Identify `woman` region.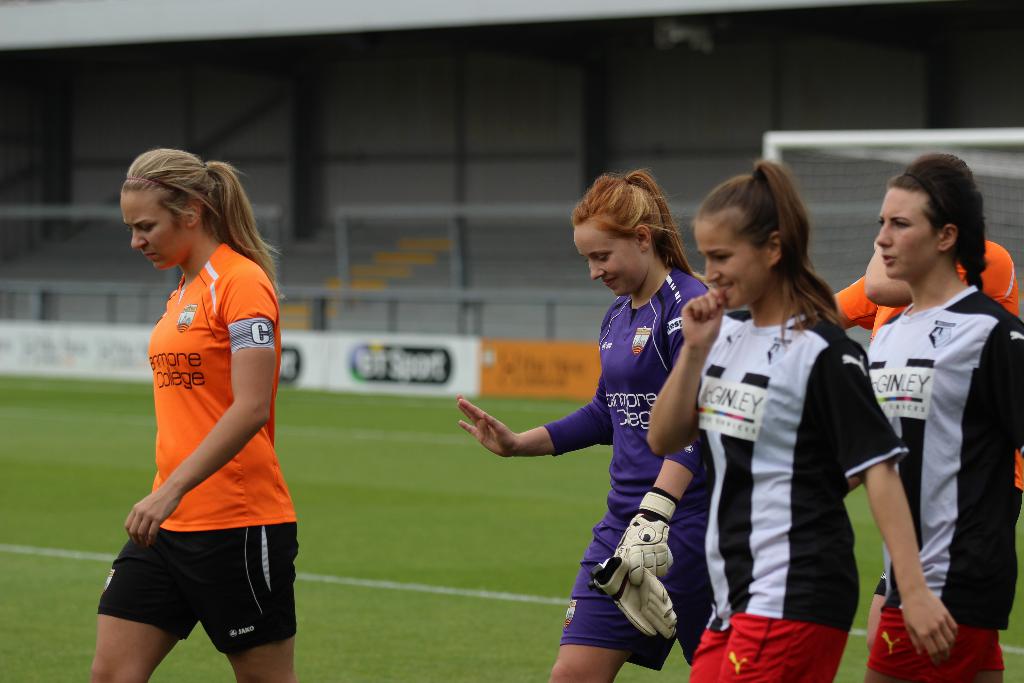
Region: crop(85, 151, 308, 682).
